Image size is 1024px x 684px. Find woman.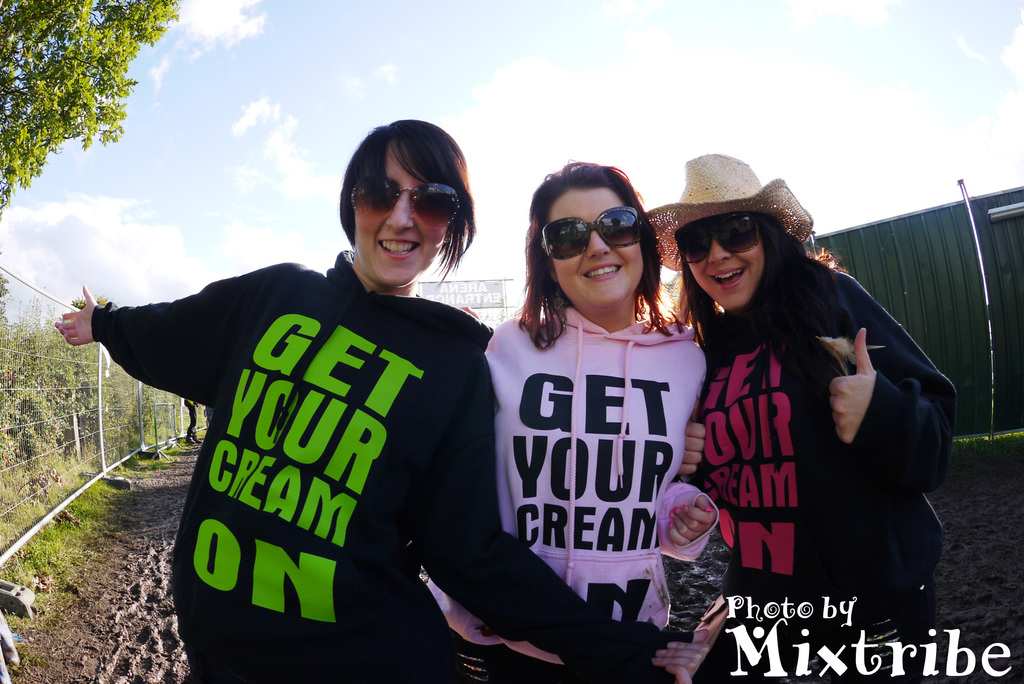
detection(420, 165, 721, 683).
